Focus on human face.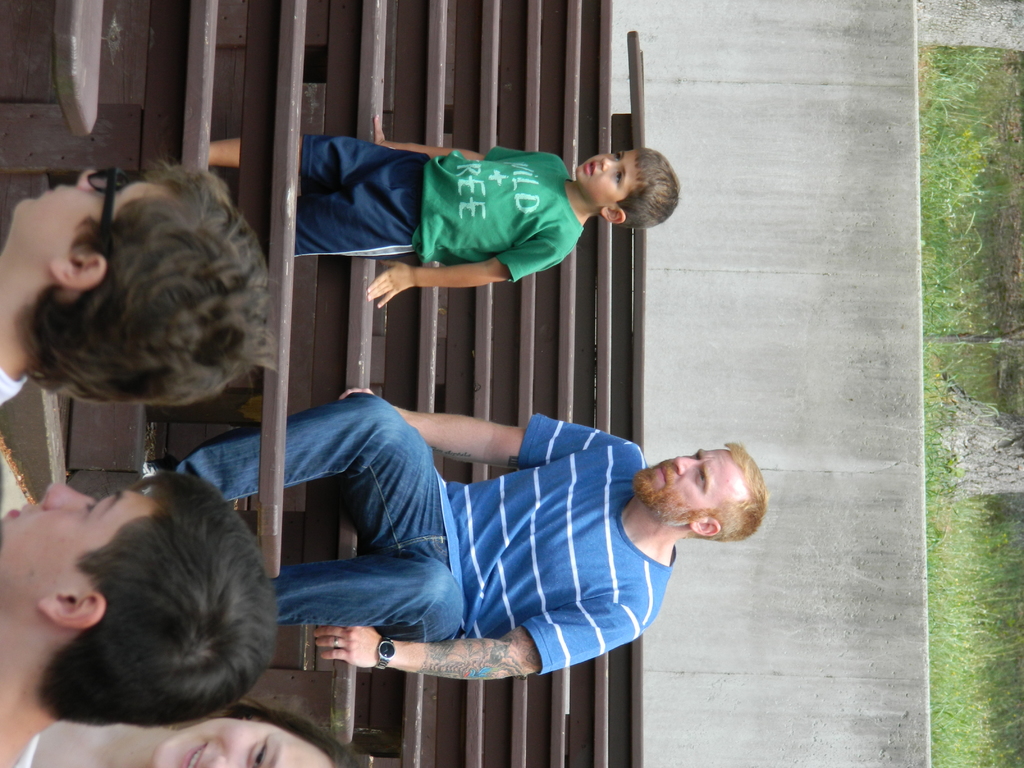
Focused at rect(147, 712, 335, 767).
